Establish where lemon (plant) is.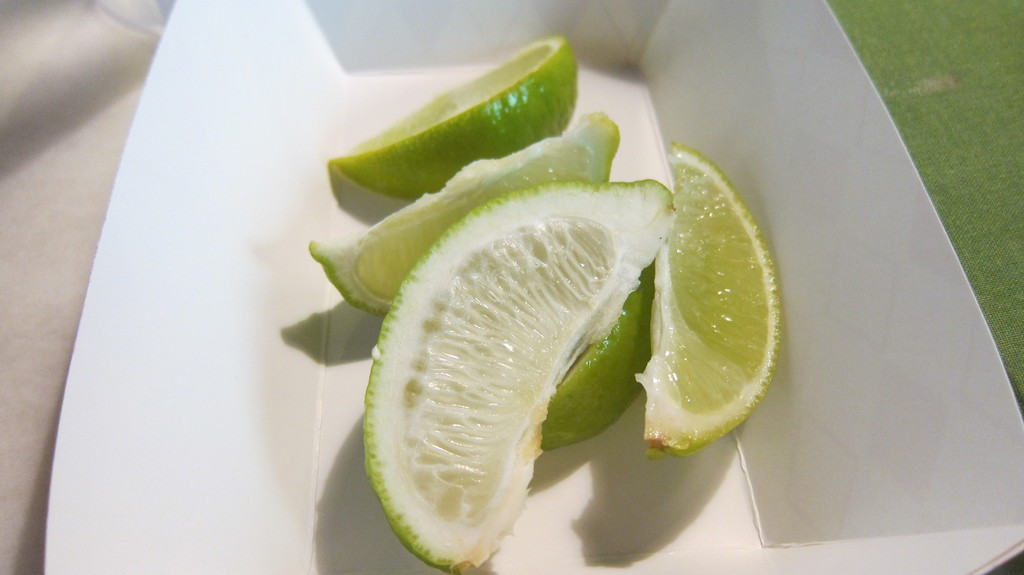
Established at 364 180 661 570.
